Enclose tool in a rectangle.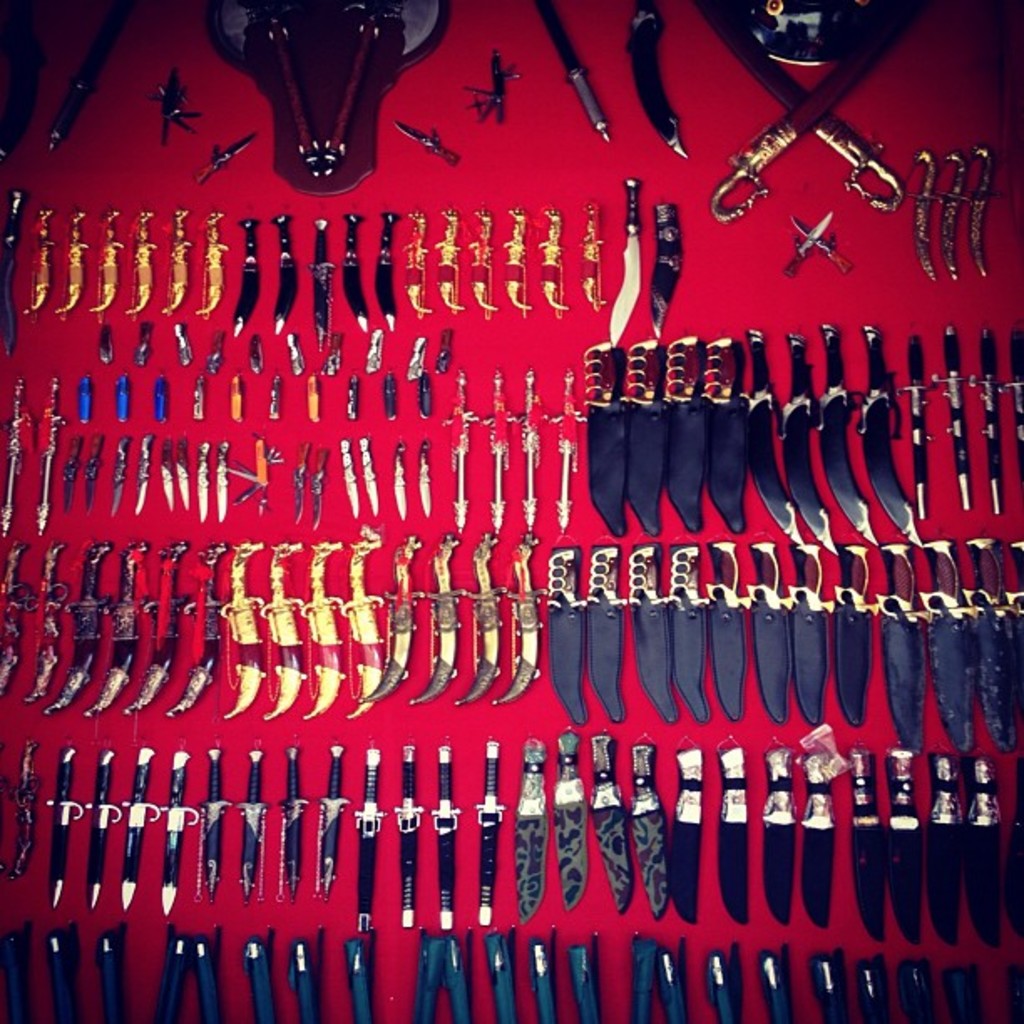
box(82, 756, 124, 909).
